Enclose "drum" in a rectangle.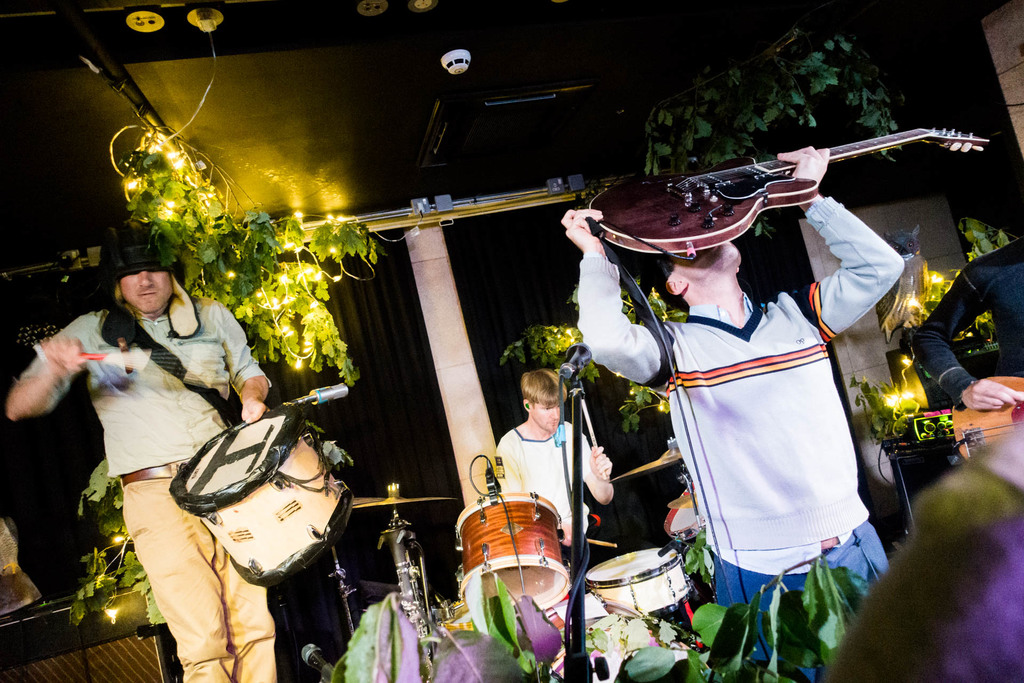
select_region(568, 547, 712, 630).
